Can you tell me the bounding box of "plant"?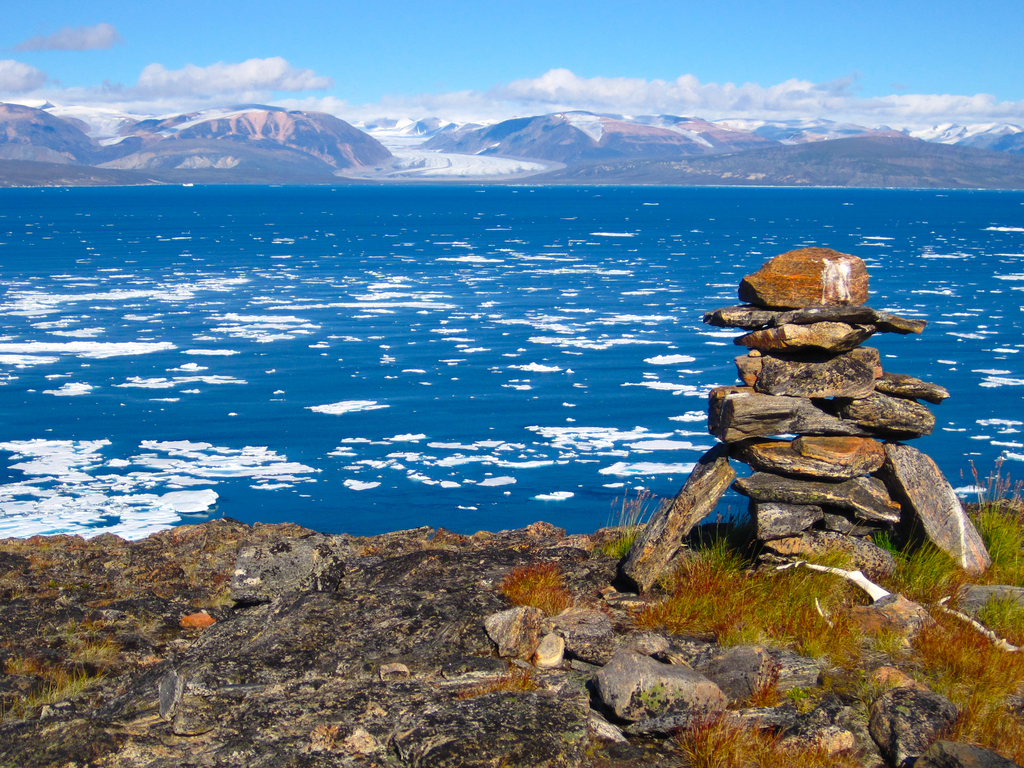
[602,482,676,560].
